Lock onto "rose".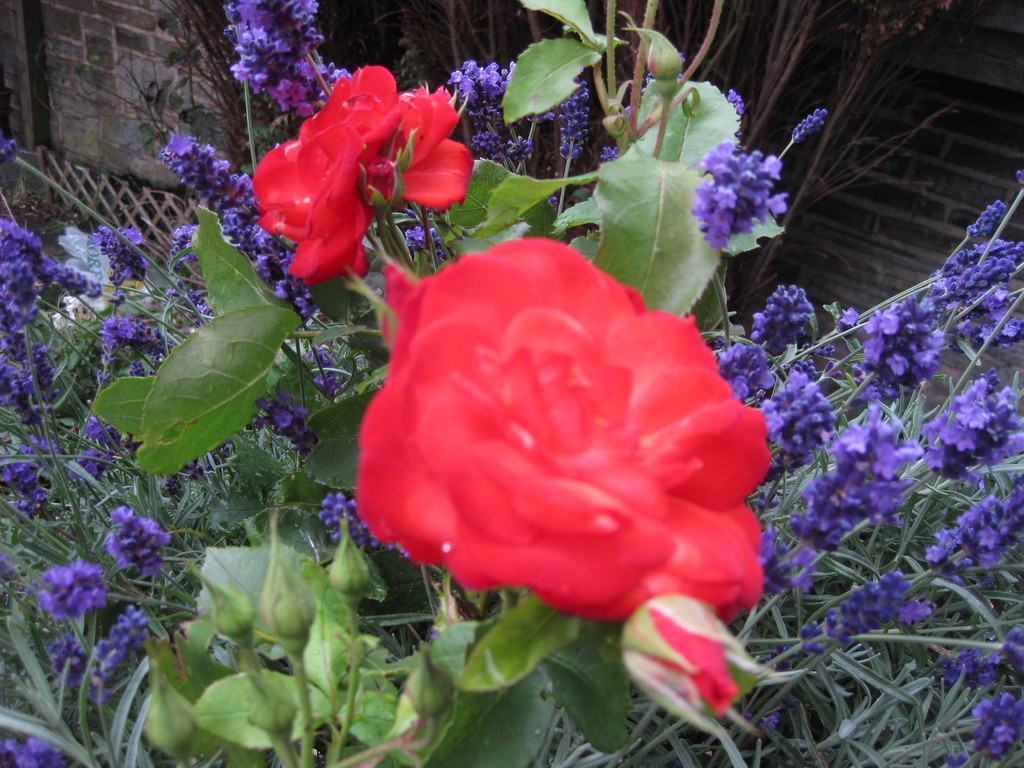
Locked: locate(248, 59, 473, 289).
